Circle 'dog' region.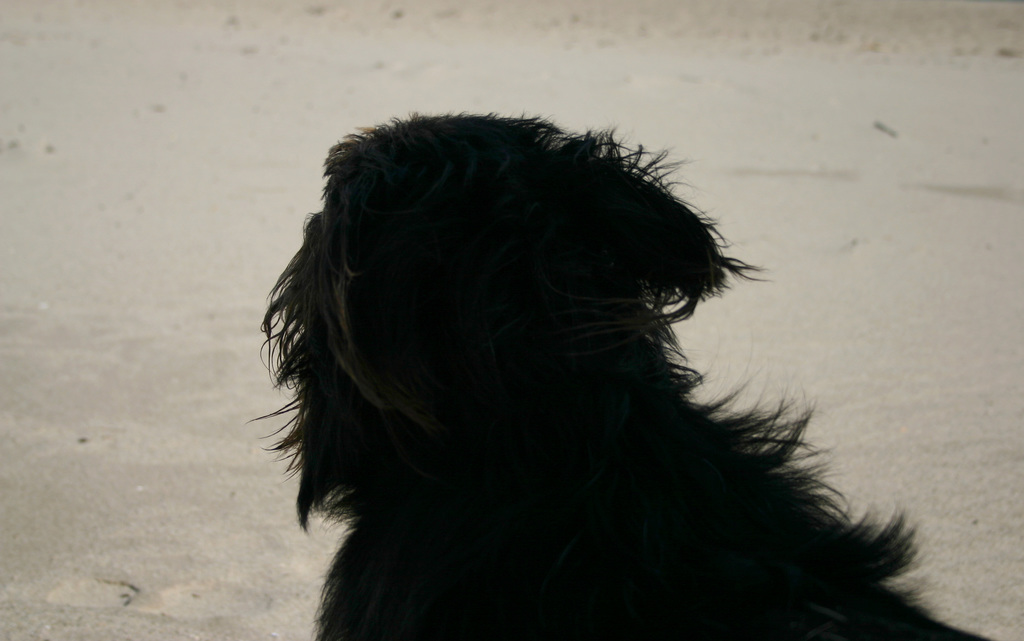
Region: {"left": 236, "top": 106, "right": 1000, "bottom": 640}.
